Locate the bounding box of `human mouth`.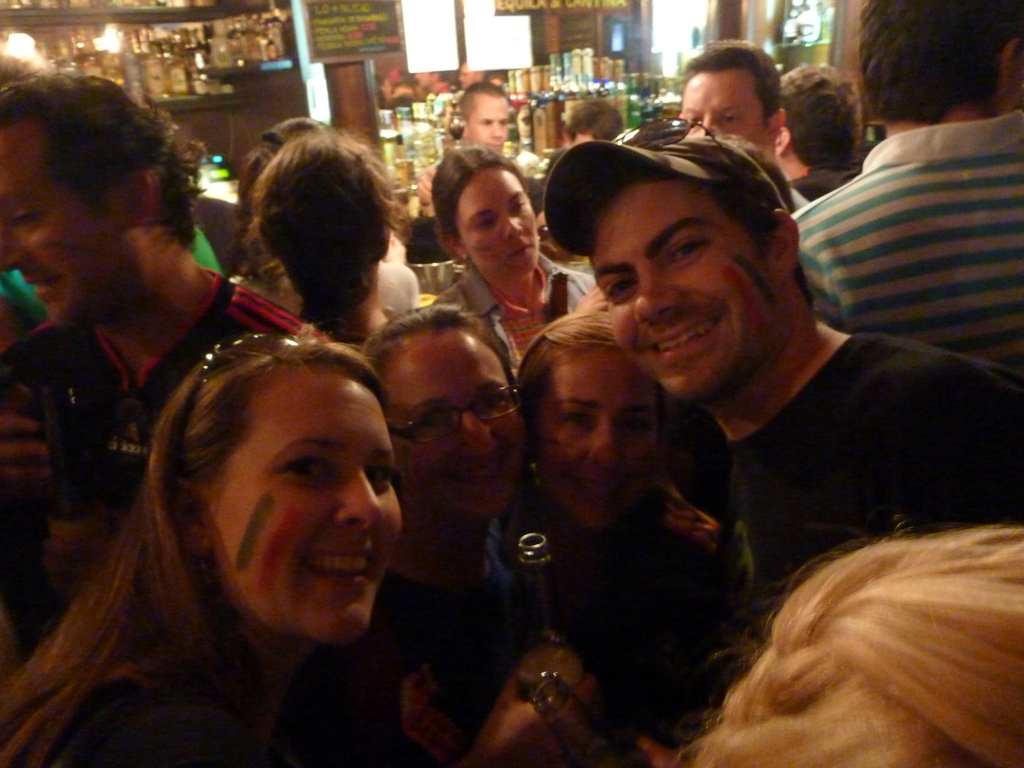
Bounding box: 303,543,387,590.
